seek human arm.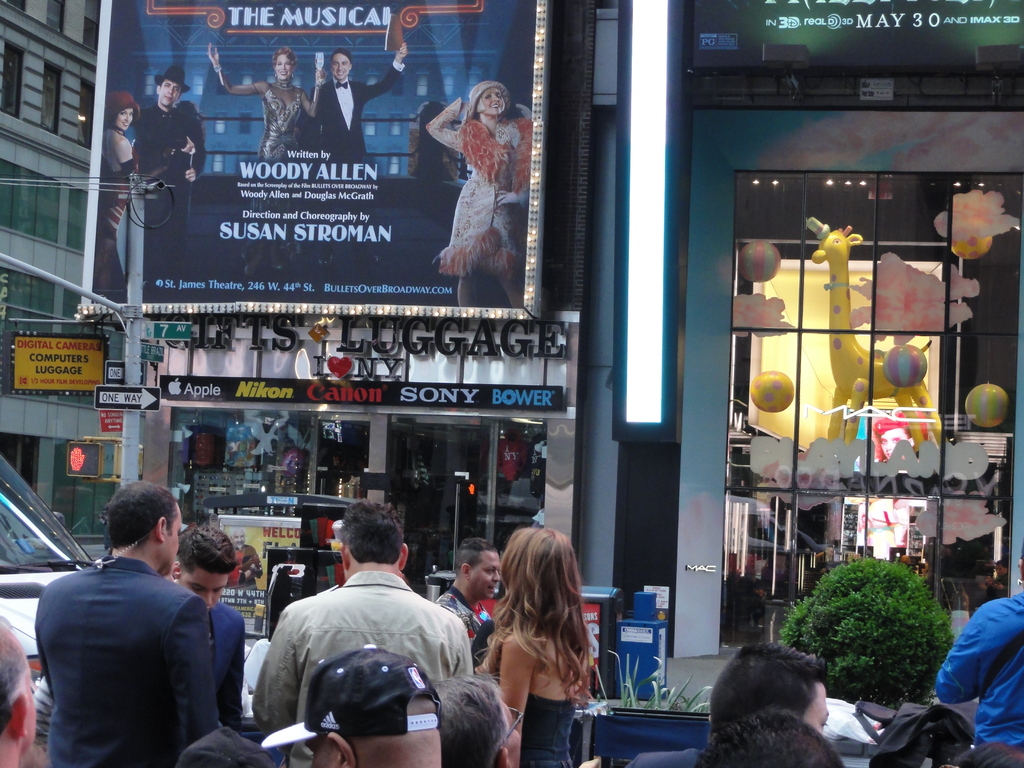
(495,117,533,209).
